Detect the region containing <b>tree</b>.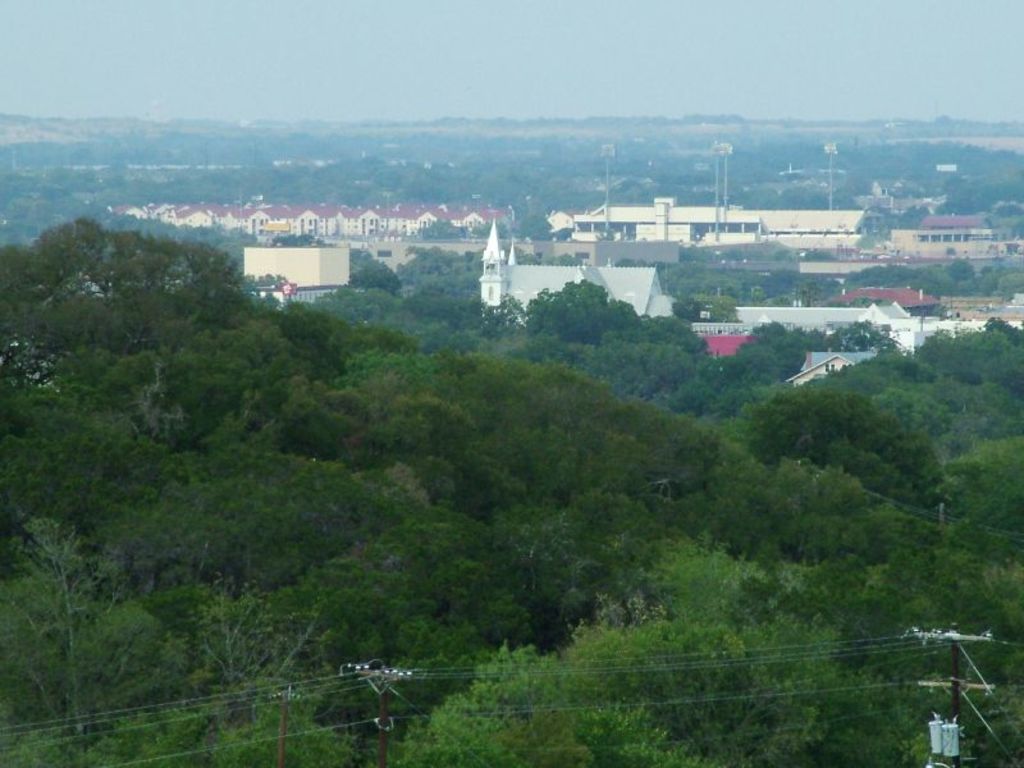
18:196:276:388.
